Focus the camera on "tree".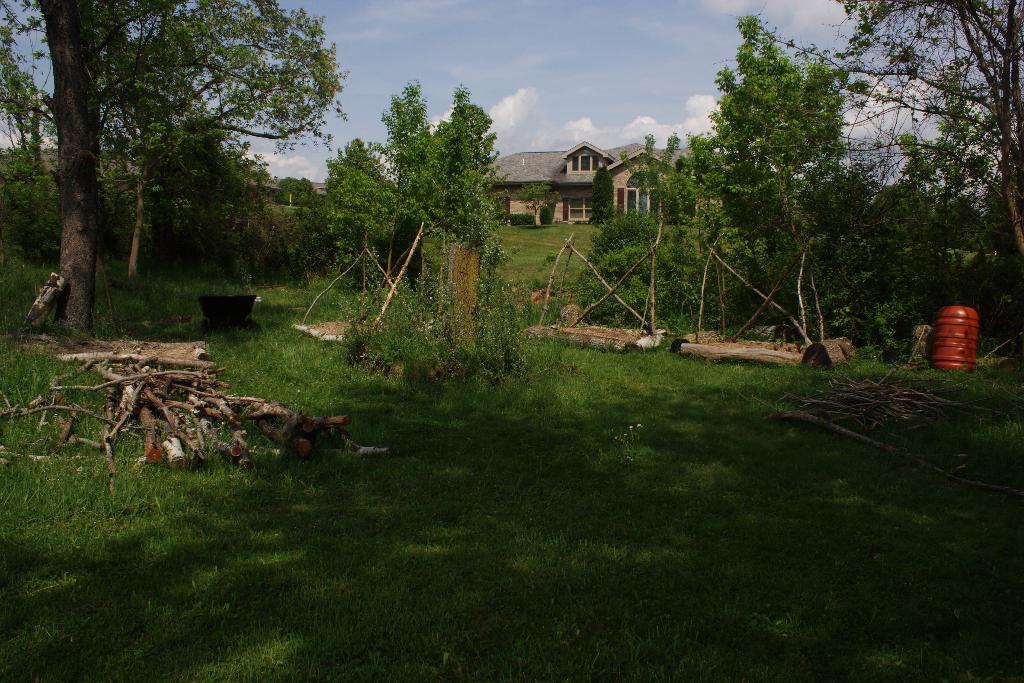
Focus region: l=517, t=181, r=557, b=227.
